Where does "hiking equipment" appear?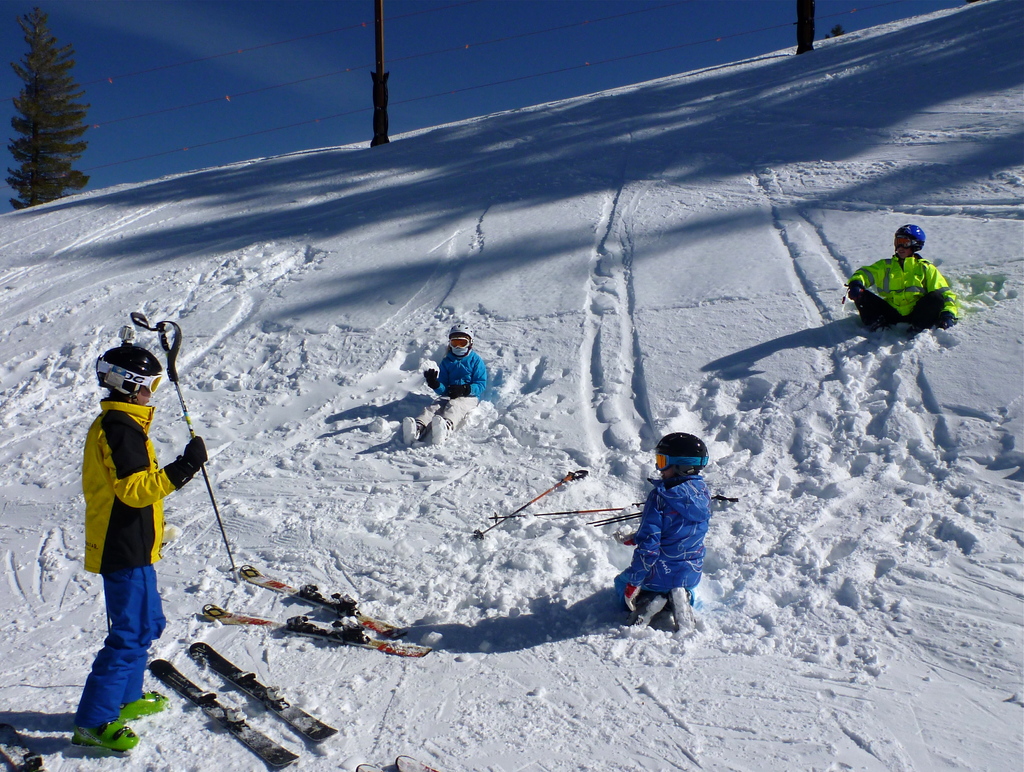
Appears at [133,309,239,576].
